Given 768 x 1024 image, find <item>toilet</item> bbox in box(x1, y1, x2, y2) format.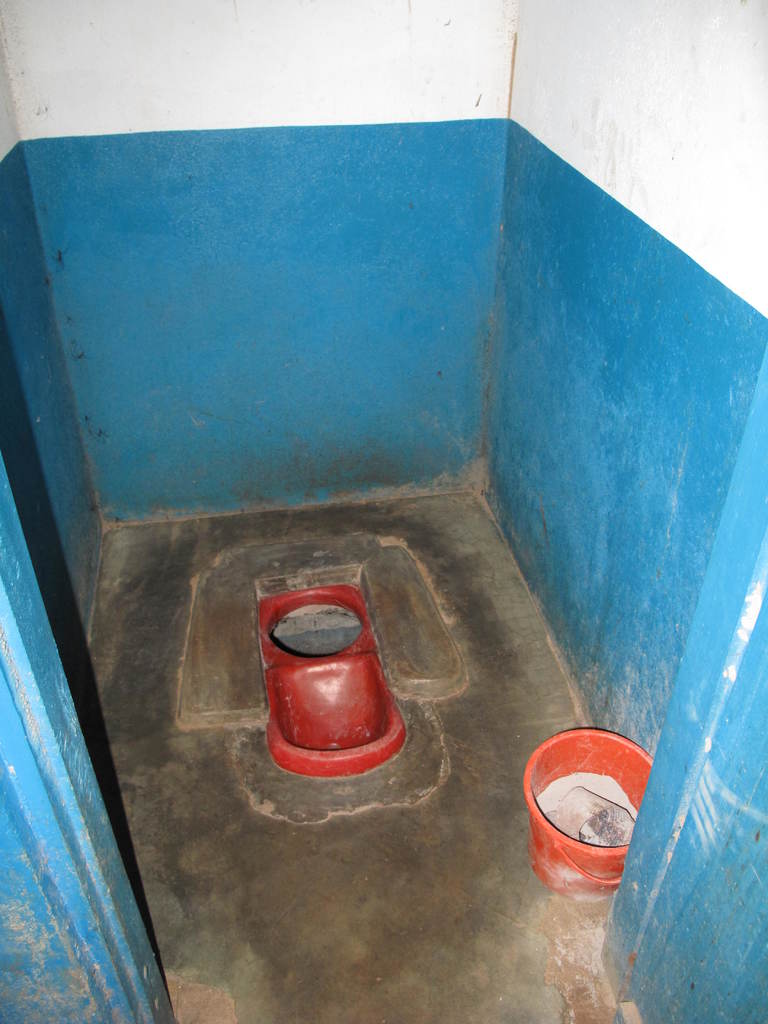
box(251, 579, 410, 776).
